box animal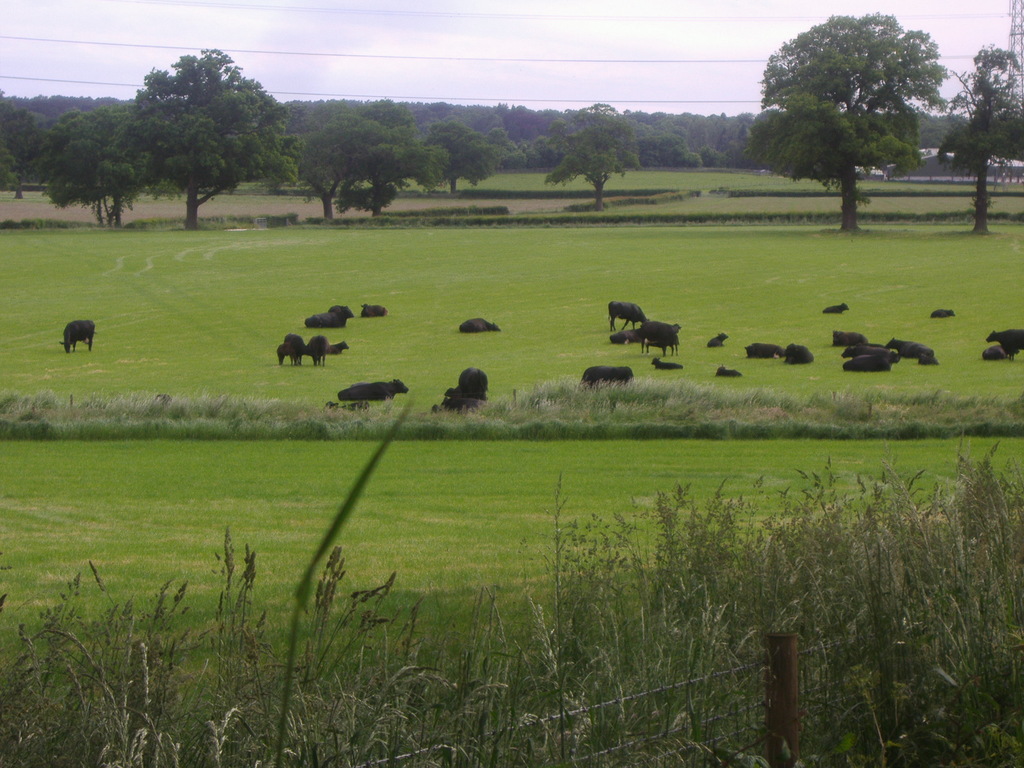
box=[604, 299, 650, 329]
